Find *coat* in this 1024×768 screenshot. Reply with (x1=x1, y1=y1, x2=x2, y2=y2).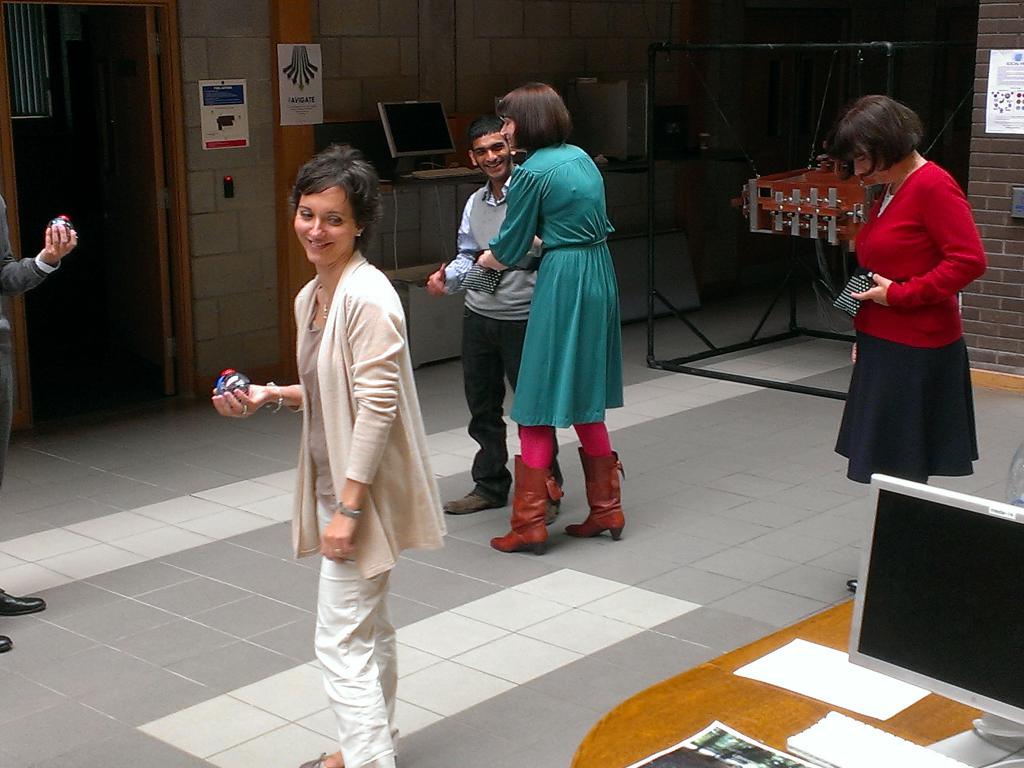
(x1=291, y1=240, x2=447, y2=580).
